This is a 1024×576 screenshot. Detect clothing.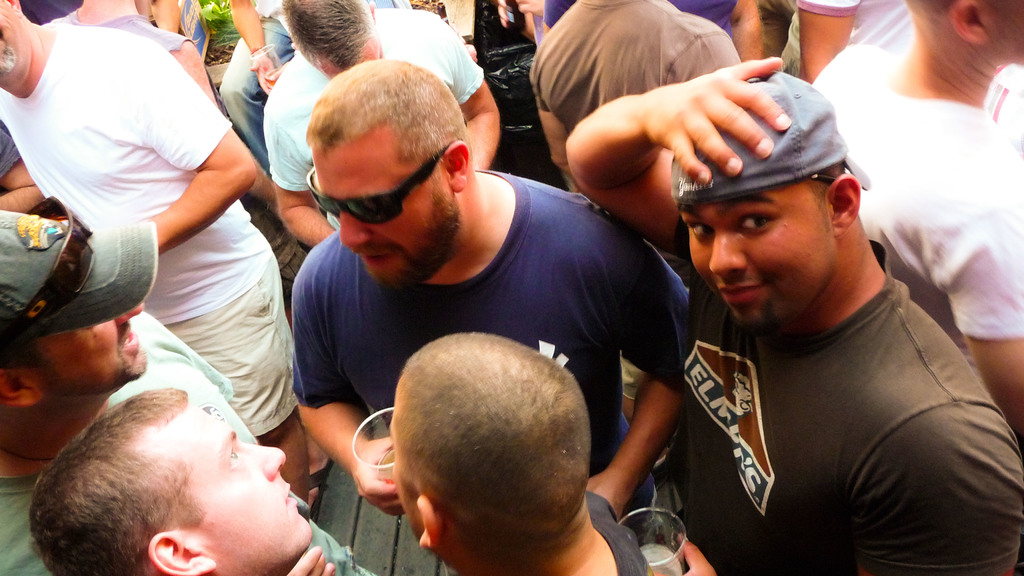
[x1=0, y1=20, x2=299, y2=435].
